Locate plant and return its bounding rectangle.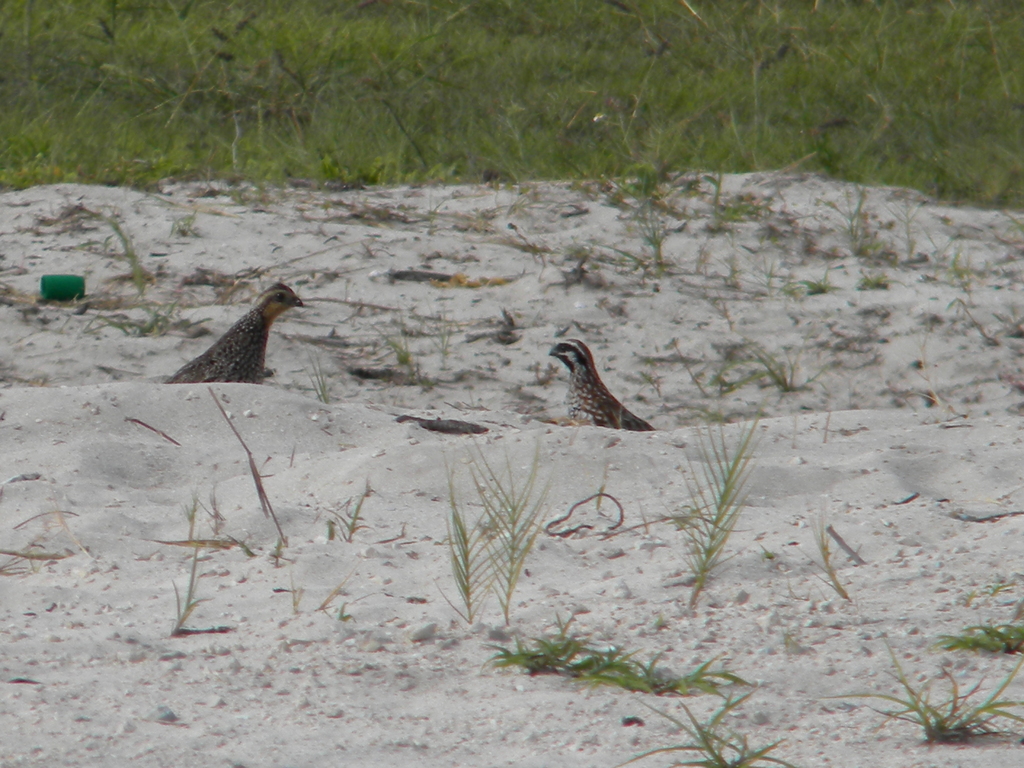
bbox=(841, 190, 891, 262).
